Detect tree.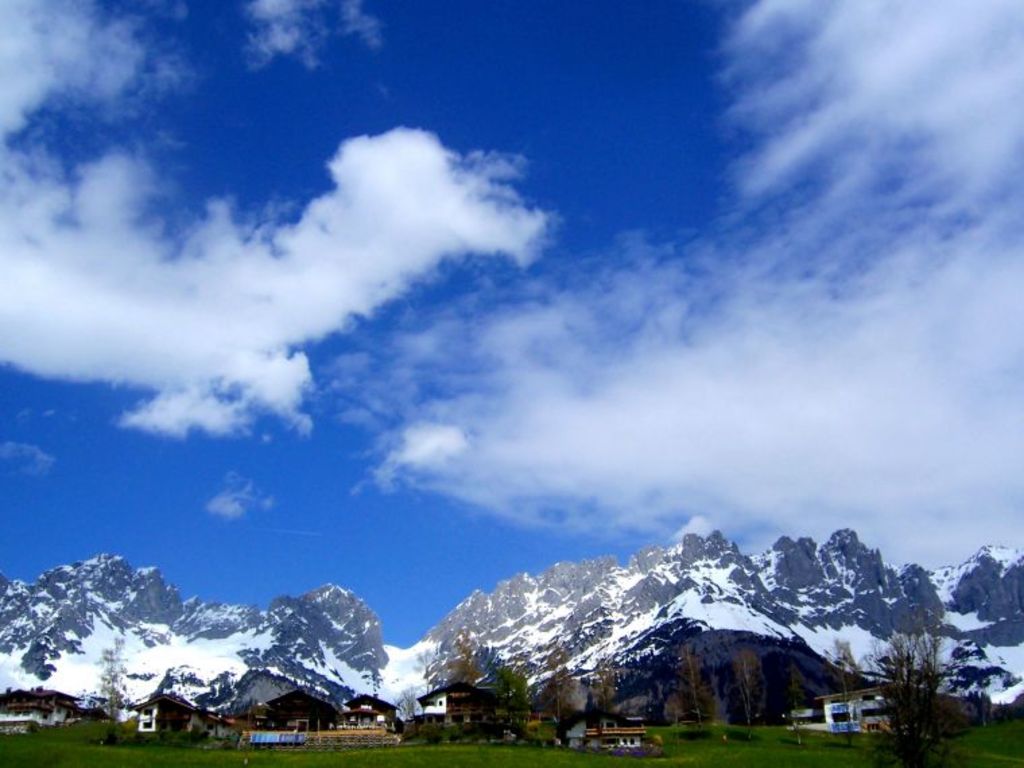
Detected at BBox(400, 694, 422, 737).
